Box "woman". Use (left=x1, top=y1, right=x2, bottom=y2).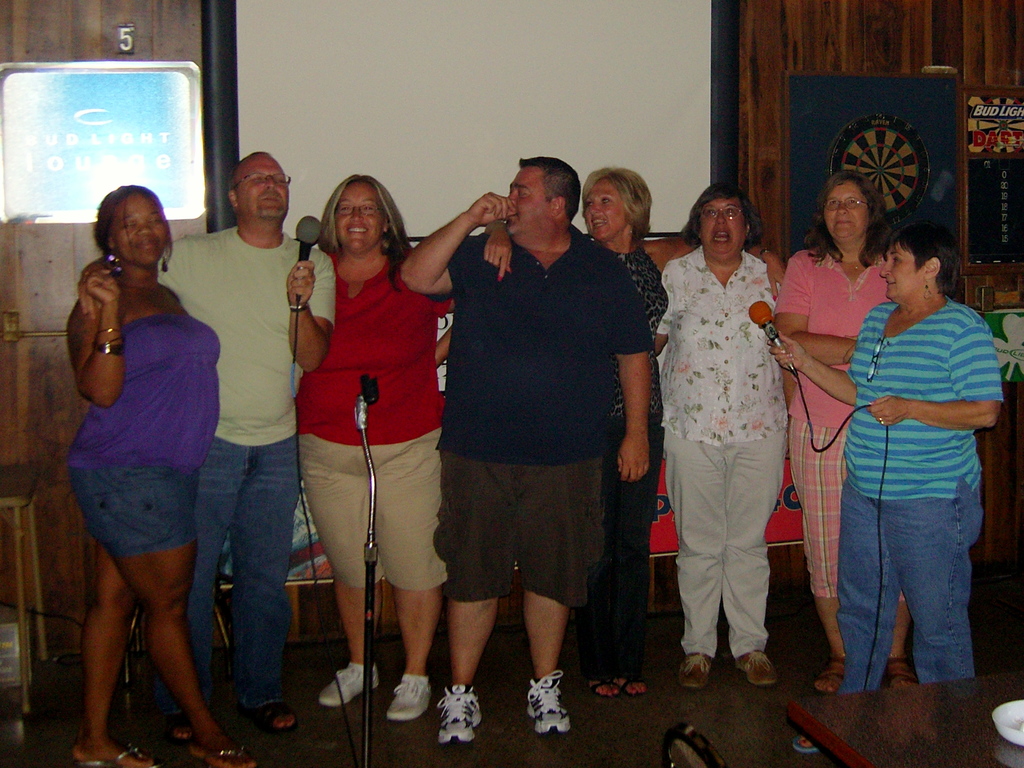
(left=758, top=221, right=1007, bottom=750).
